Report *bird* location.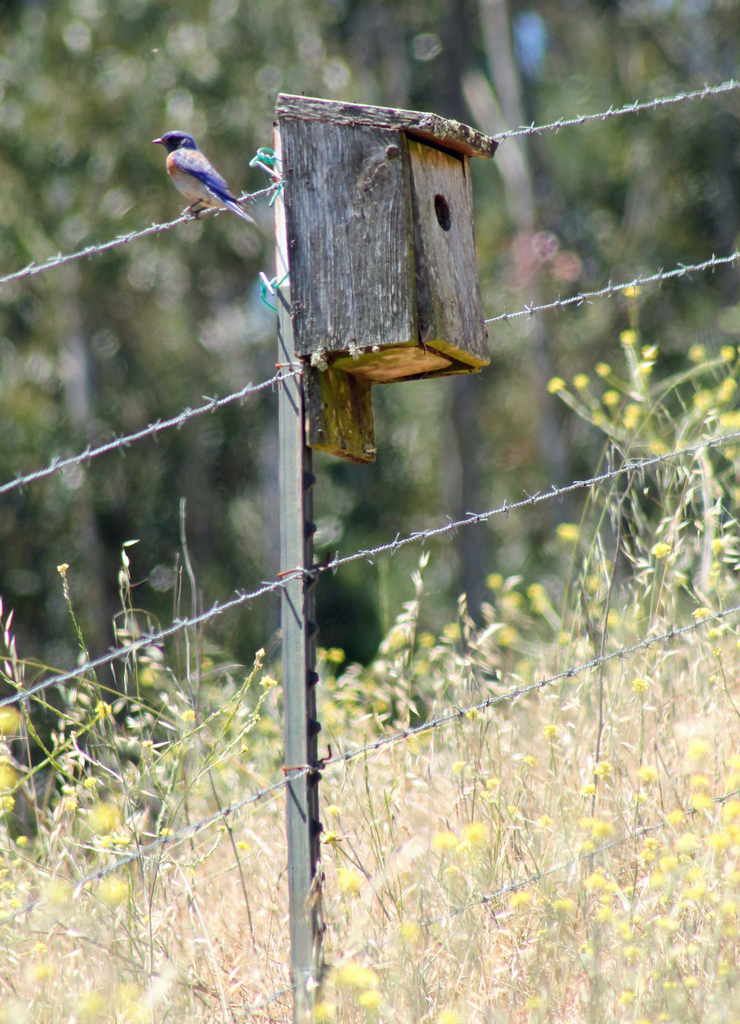
Report: [left=152, top=130, right=259, bottom=224].
